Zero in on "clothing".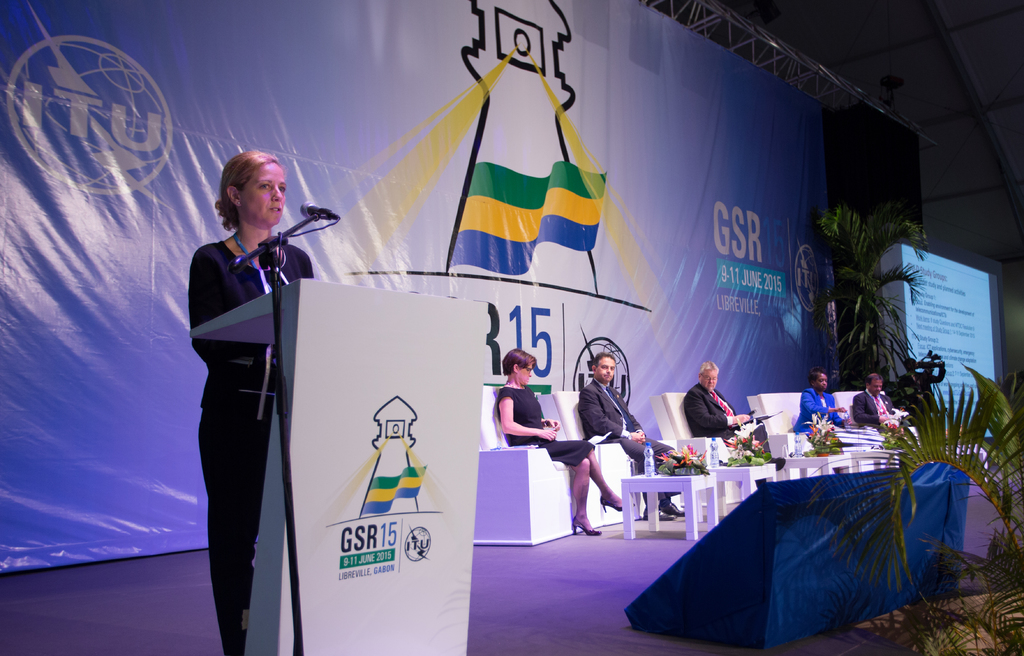
Zeroed in: crop(855, 387, 897, 431).
